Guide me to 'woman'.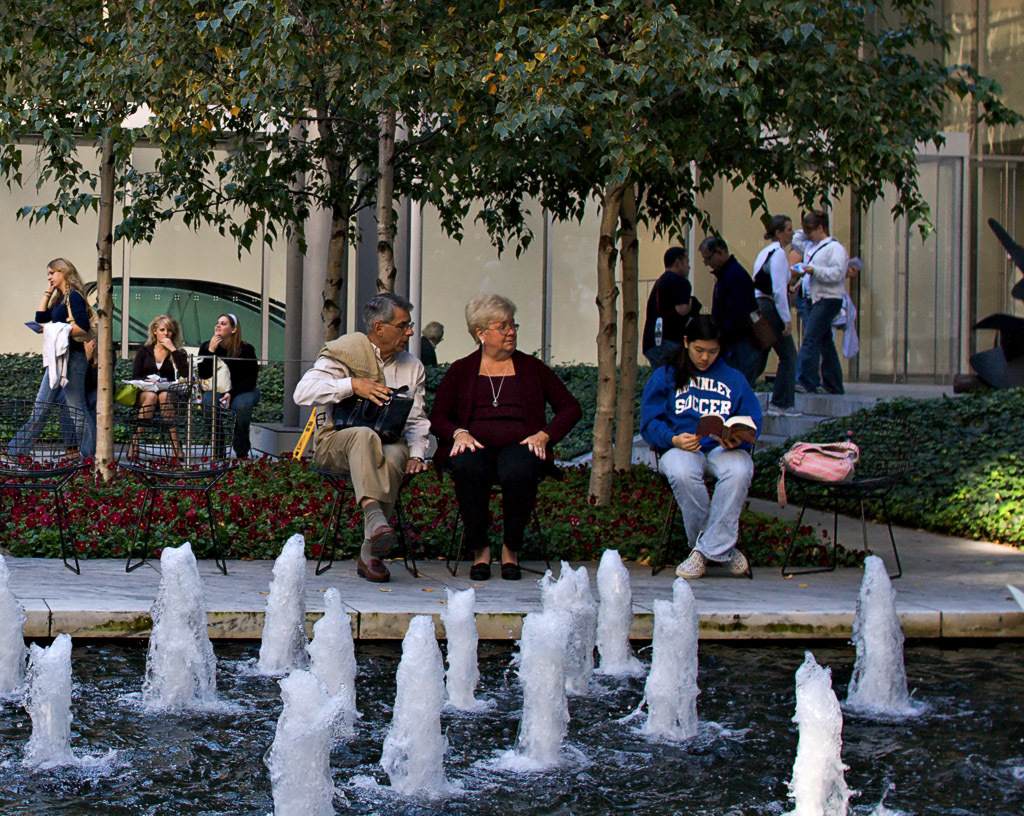
Guidance: x1=750, y1=212, x2=804, y2=418.
